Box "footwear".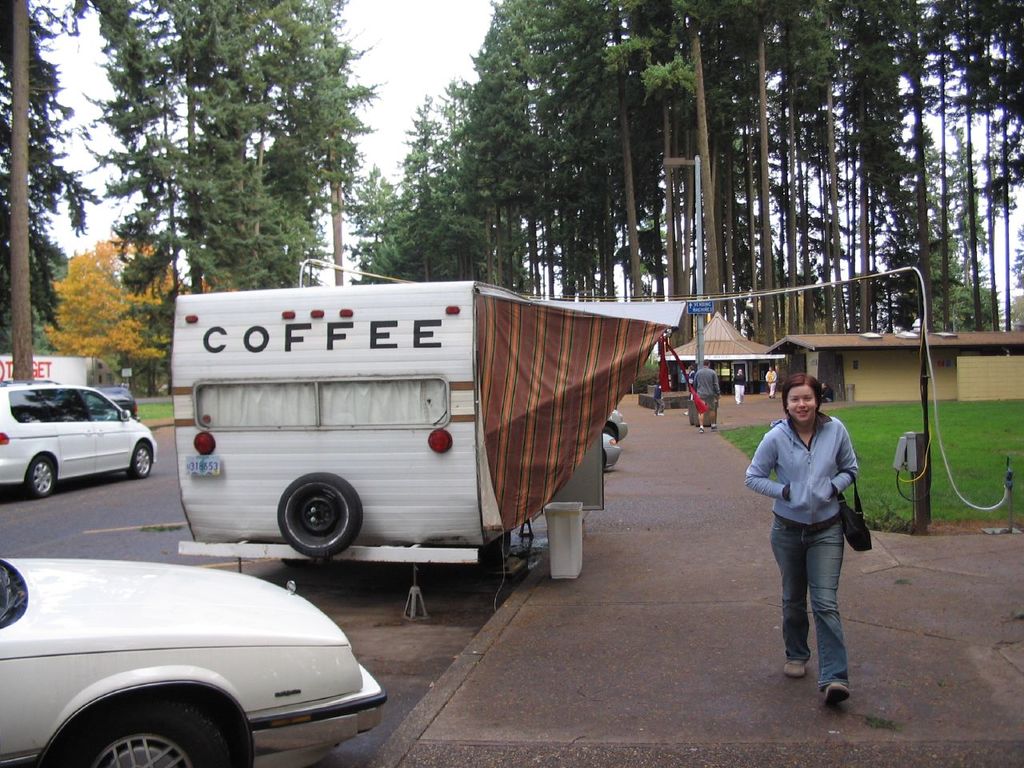
824:680:848:712.
